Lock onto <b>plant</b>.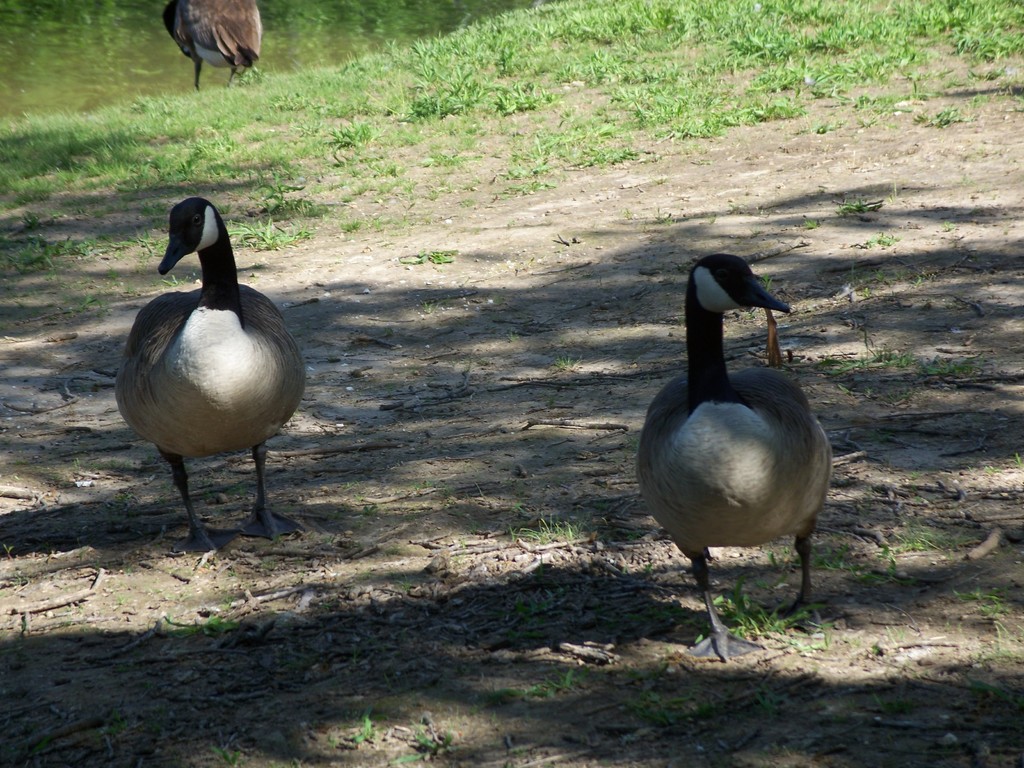
Locked: (x1=359, y1=566, x2=379, y2=584).
